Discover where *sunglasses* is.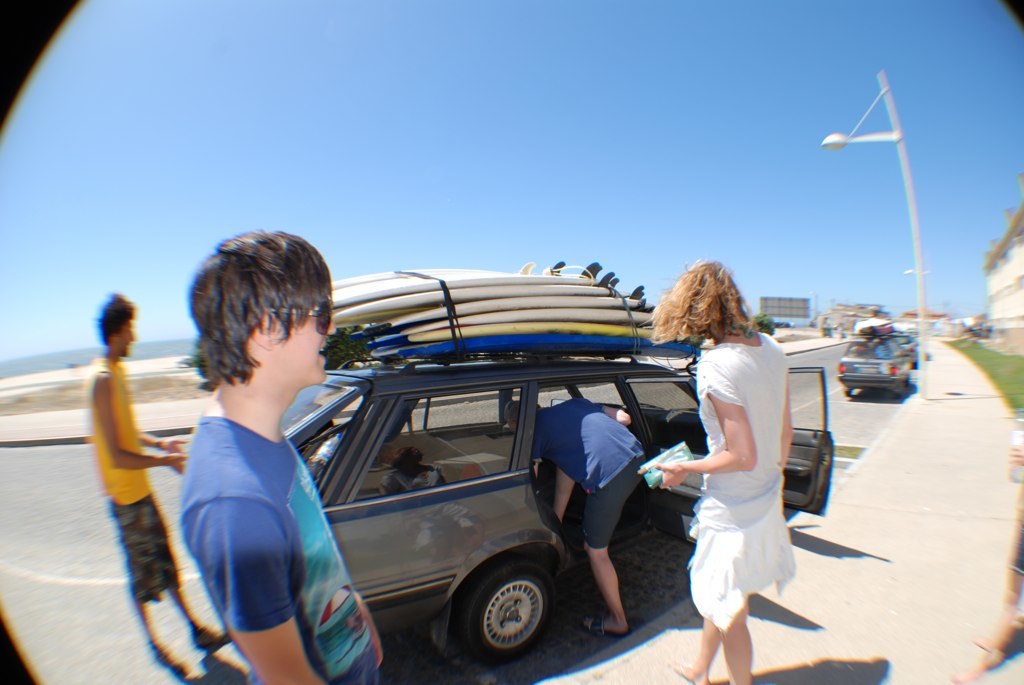
Discovered at (left=260, top=301, right=333, bottom=337).
